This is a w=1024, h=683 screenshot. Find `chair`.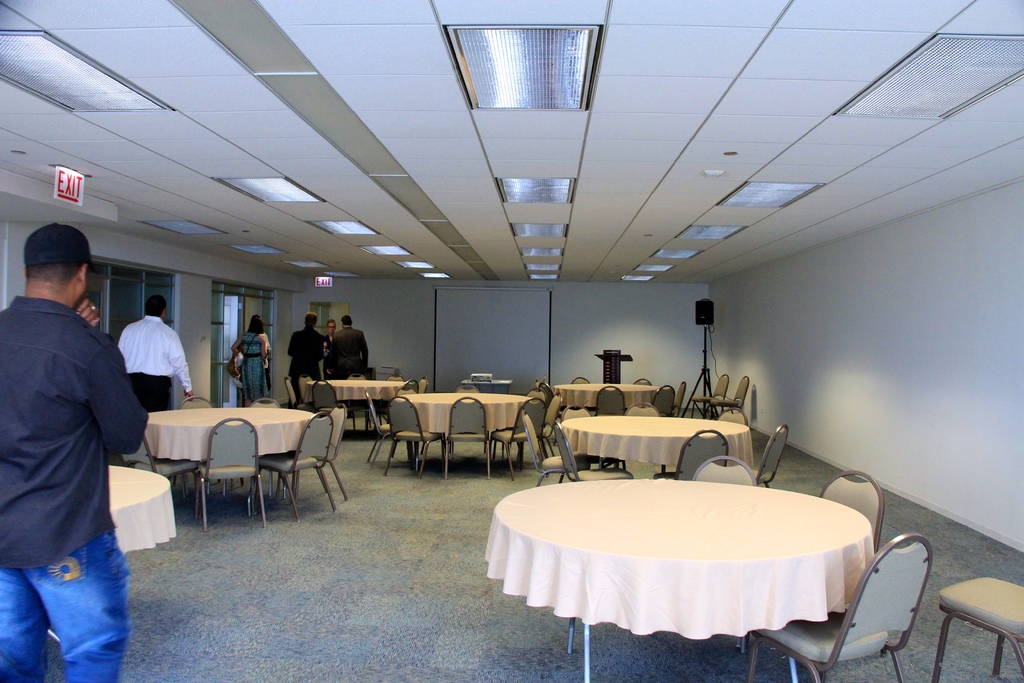
Bounding box: {"left": 937, "top": 571, "right": 1023, "bottom": 682}.
